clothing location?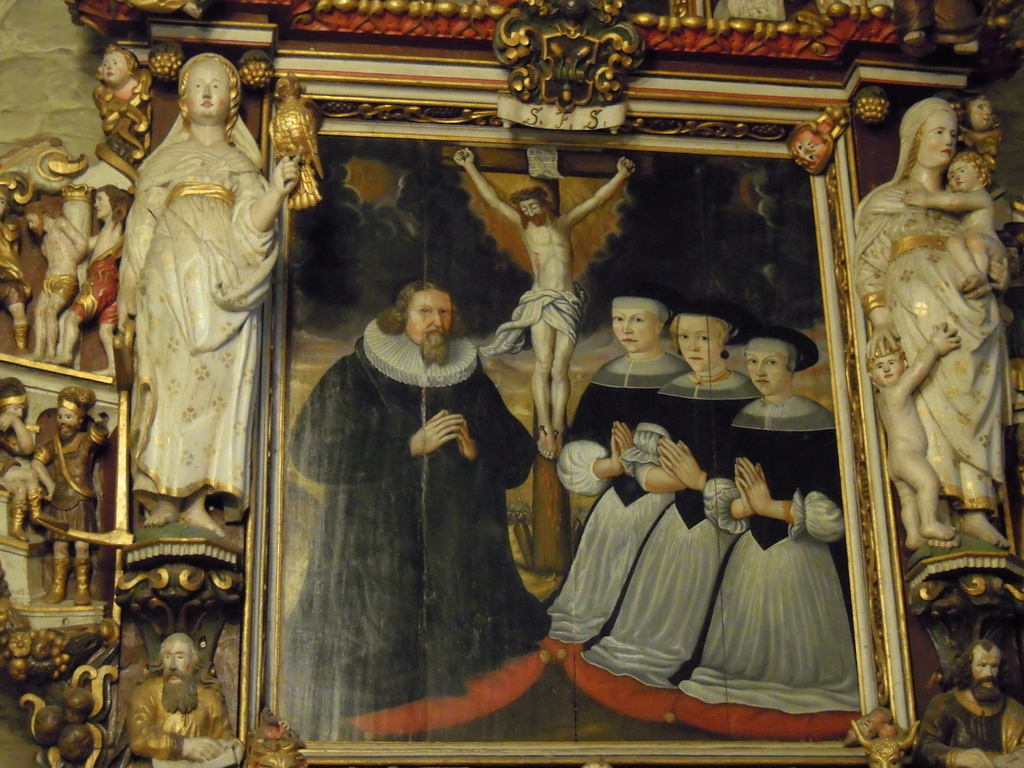
box(269, 259, 551, 743)
